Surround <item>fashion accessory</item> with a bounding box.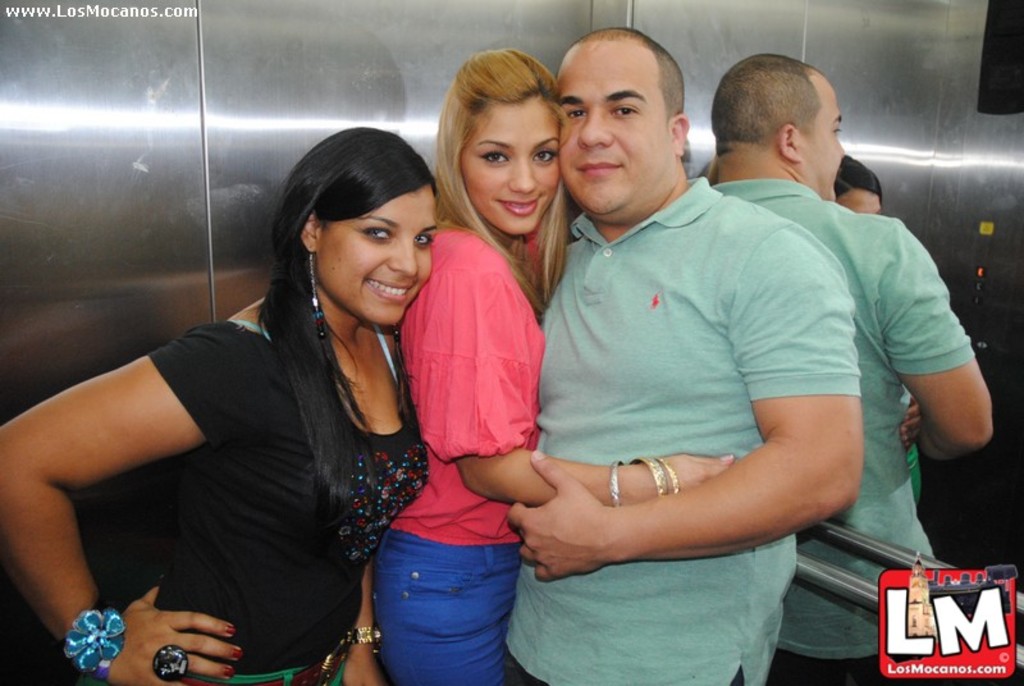
319,628,375,667.
